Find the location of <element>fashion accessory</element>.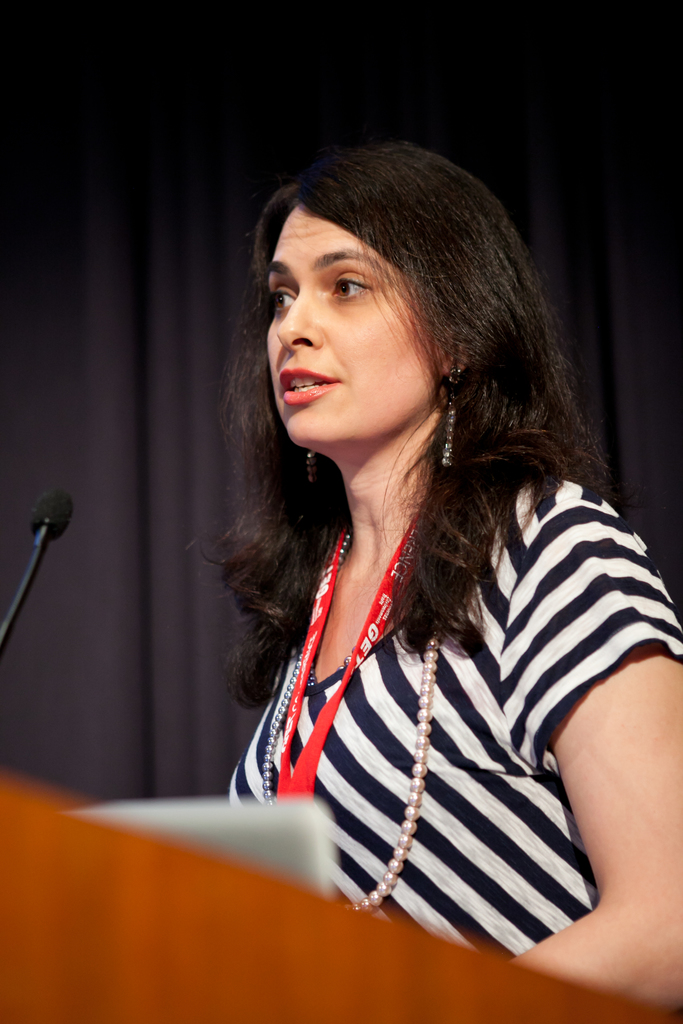
Location: bbox=(305, 451, 317, 478).
